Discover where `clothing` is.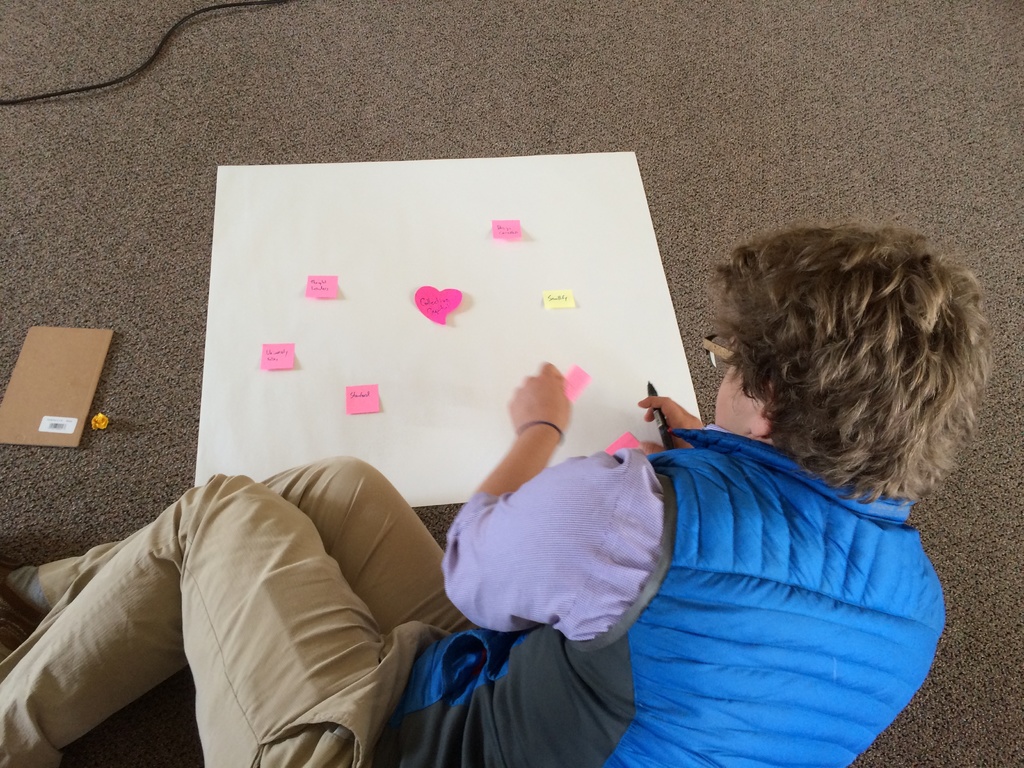
Discovered at (x1=0, y1=421, x2=949, y2=762).
